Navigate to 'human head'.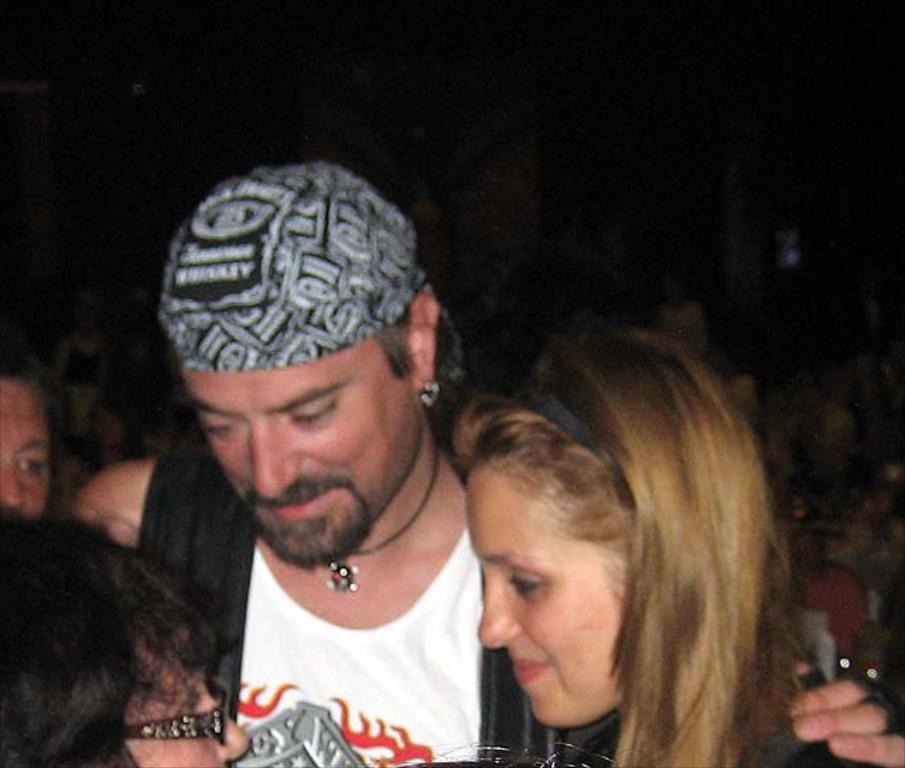
Navigation target: bbox(0, 511, 252, 767).
